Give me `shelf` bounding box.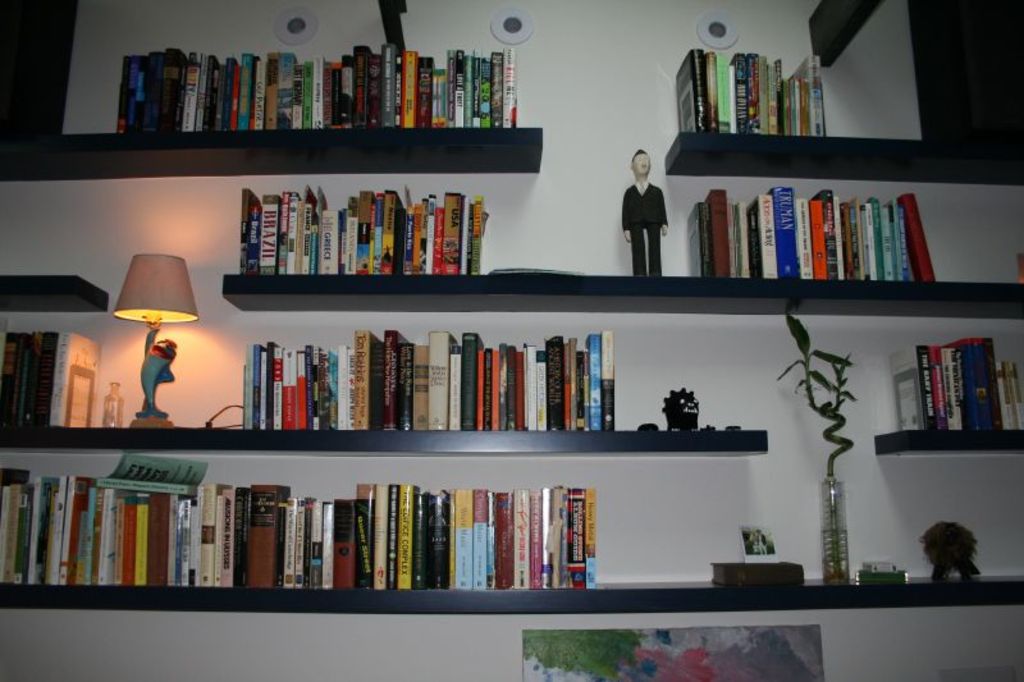
bbox=(0, 575, 1023, 626).
